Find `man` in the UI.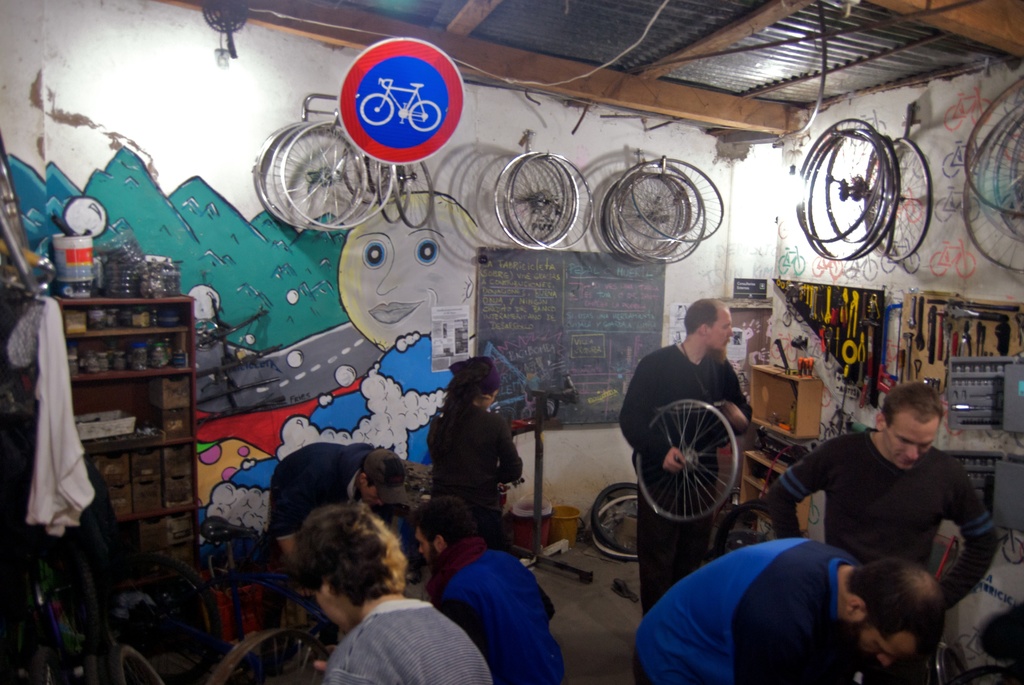
UI element at [x1=615, y1=297, x2=758, y2=615].
